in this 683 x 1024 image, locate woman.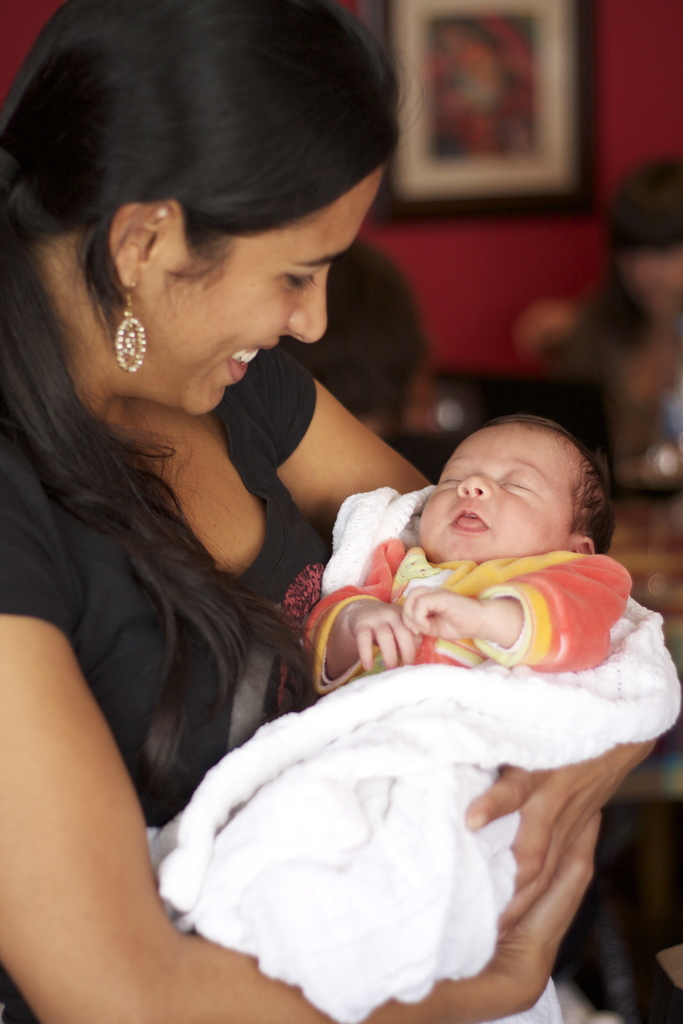
Bounding box: l=0, t=0, r=682, b=1023.
